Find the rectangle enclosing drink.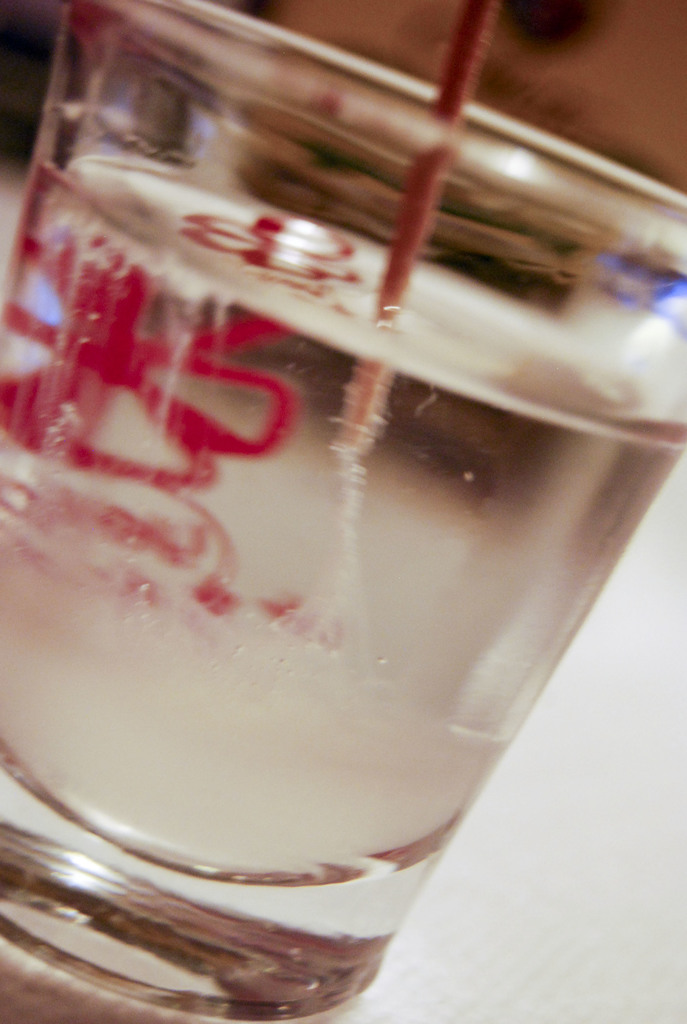
[left=29, top=86, right=653, bottom=1023].
